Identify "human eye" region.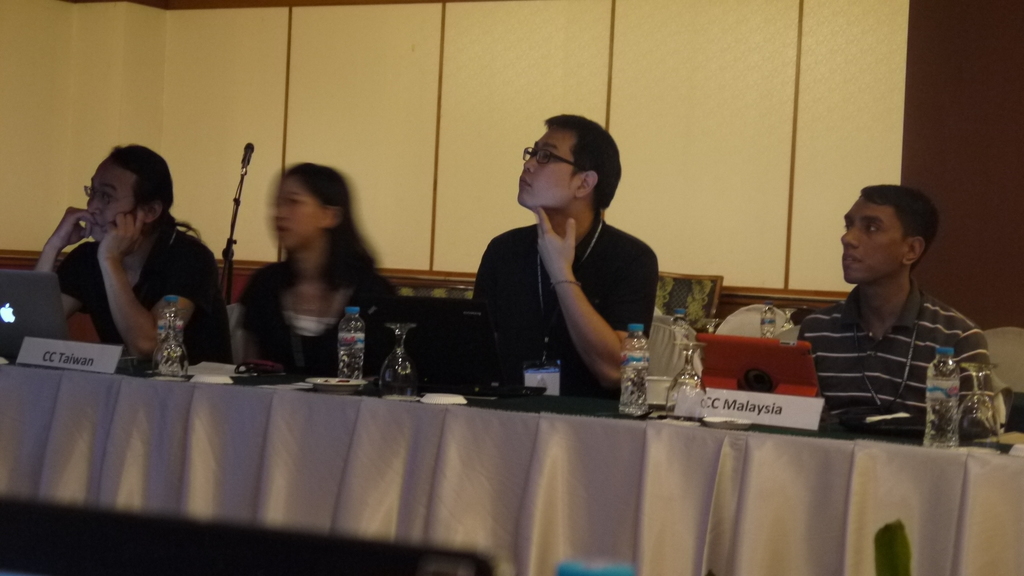
Region: bbox=(845, 219, 852, 230).
